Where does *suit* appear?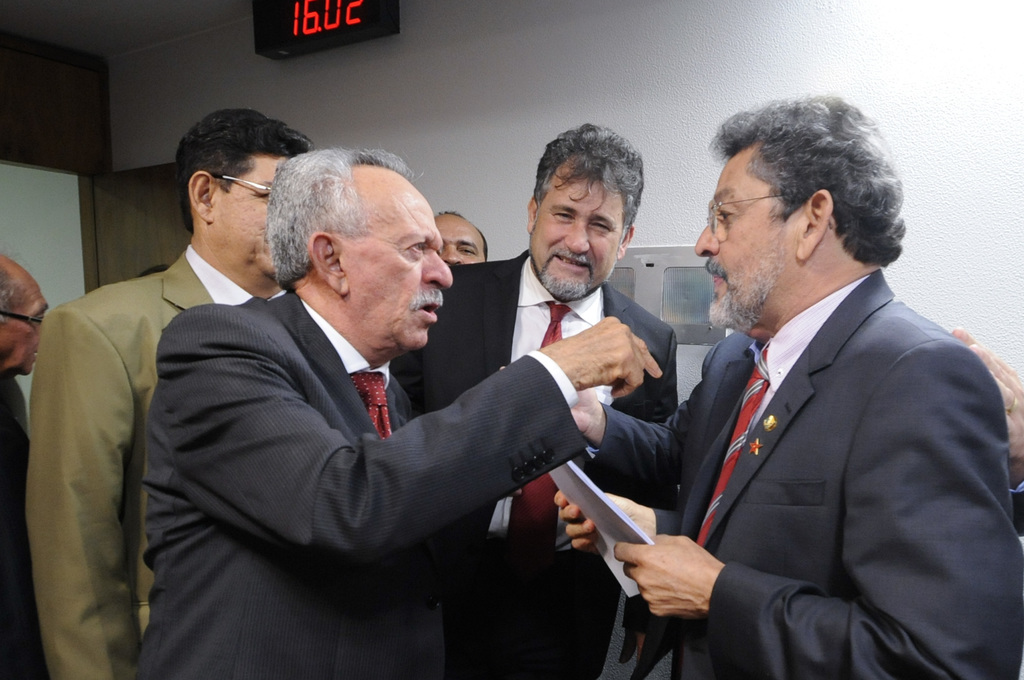
Appears at 24,244,289,679.
